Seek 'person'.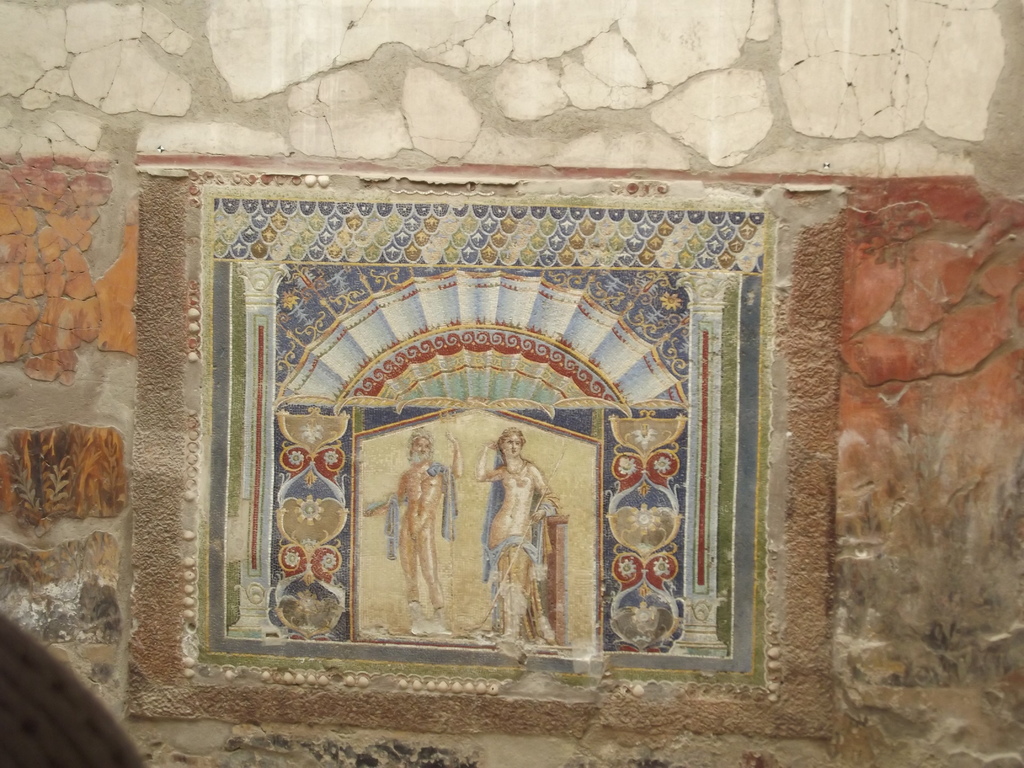
<box>482,440,545,627</box>.
